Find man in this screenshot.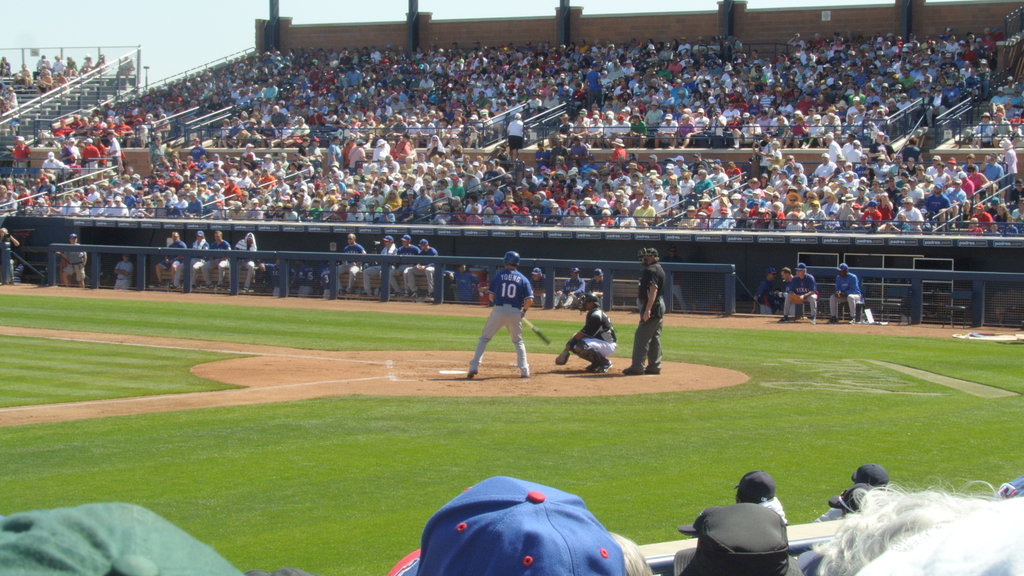
The bounding box for man is (0, 505, 243, 575).
